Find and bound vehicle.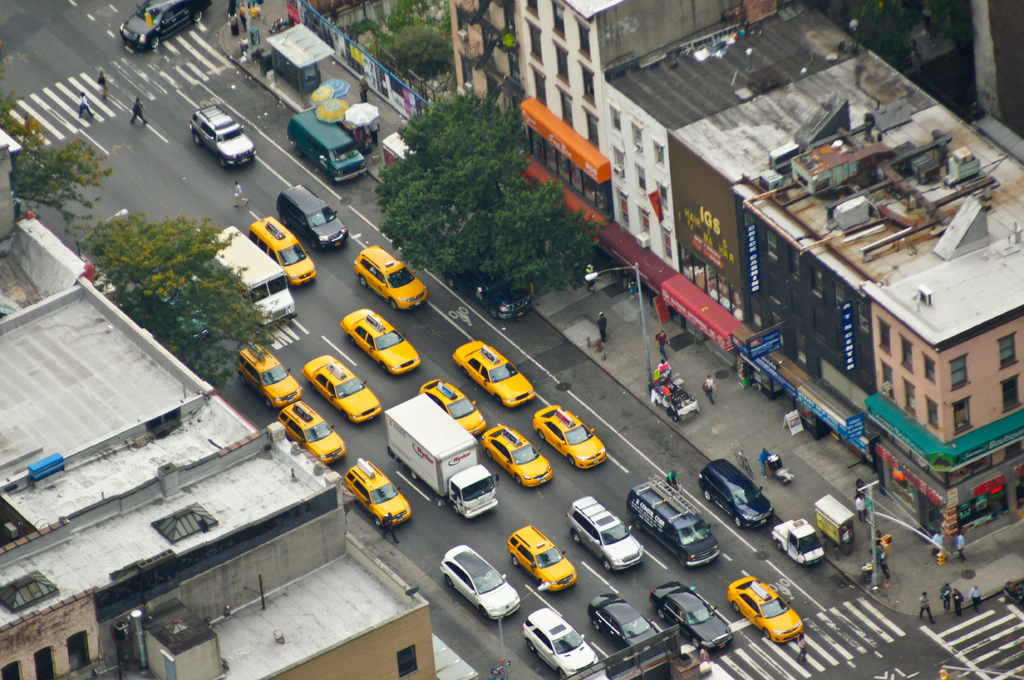
Bound: Rect(296, 346, 387, 417).
